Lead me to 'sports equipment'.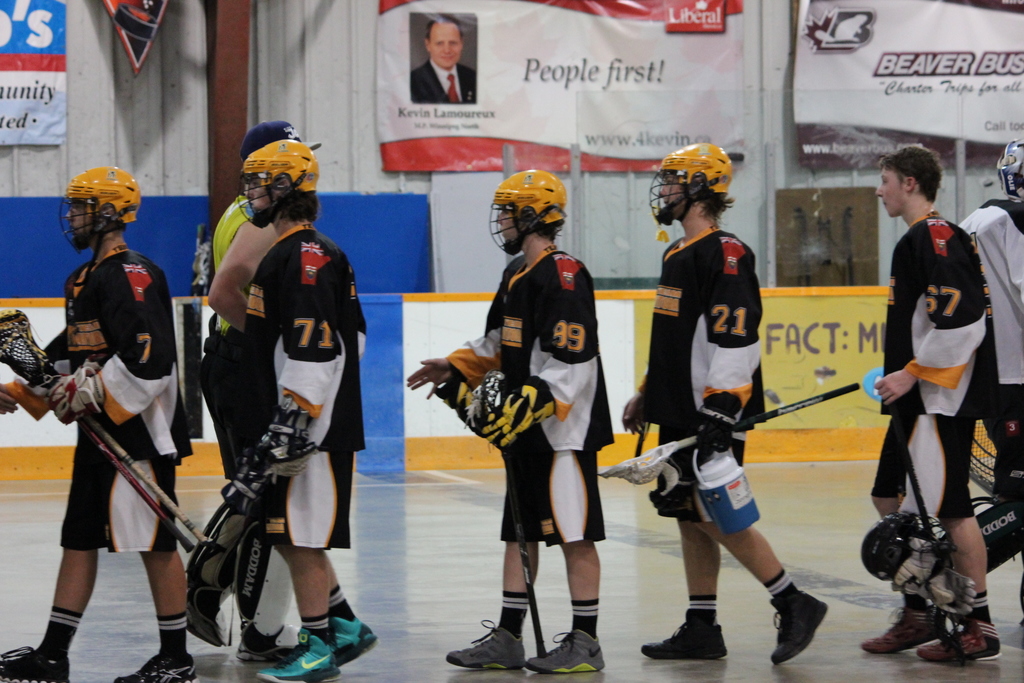
Lead to 860/511/933/577.
